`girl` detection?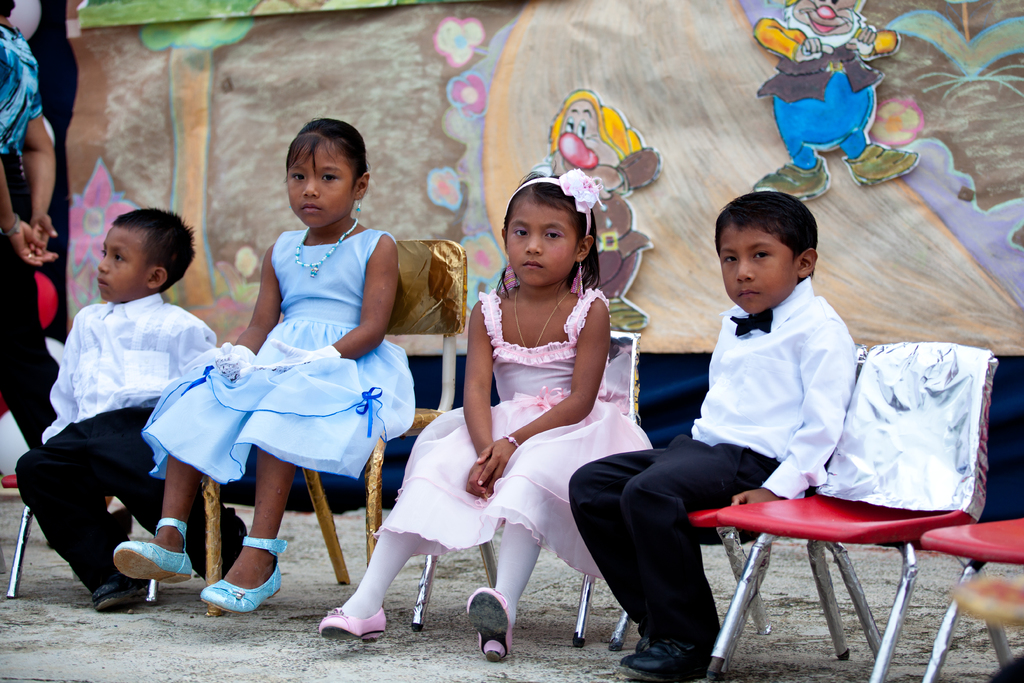
115, 116, 416, 616
